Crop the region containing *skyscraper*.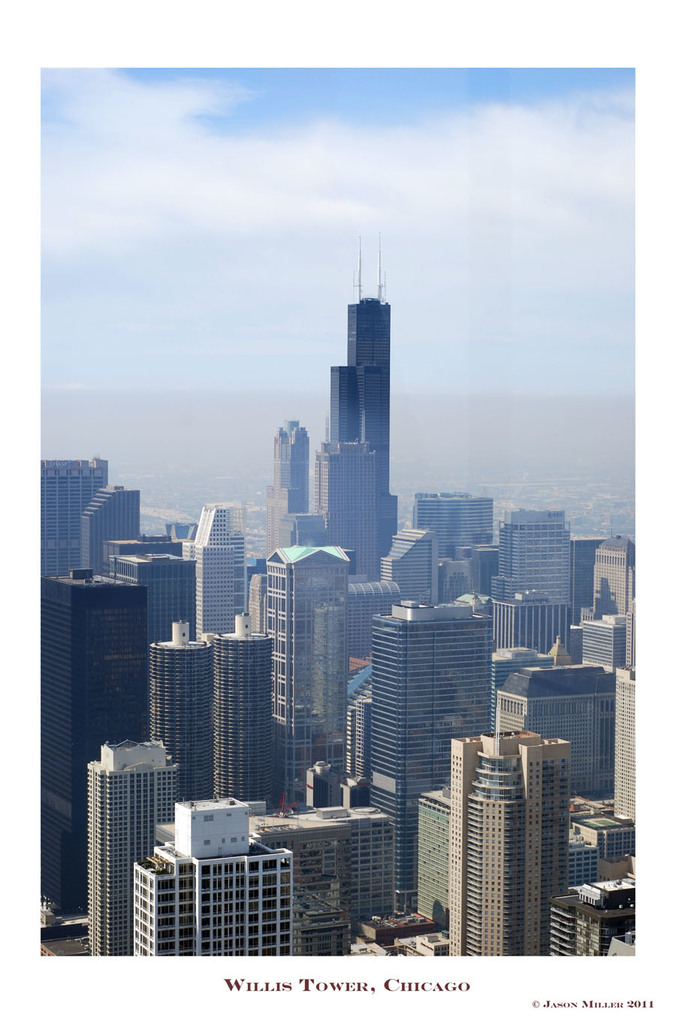
Crop region: 488, 512, 569, 602.
